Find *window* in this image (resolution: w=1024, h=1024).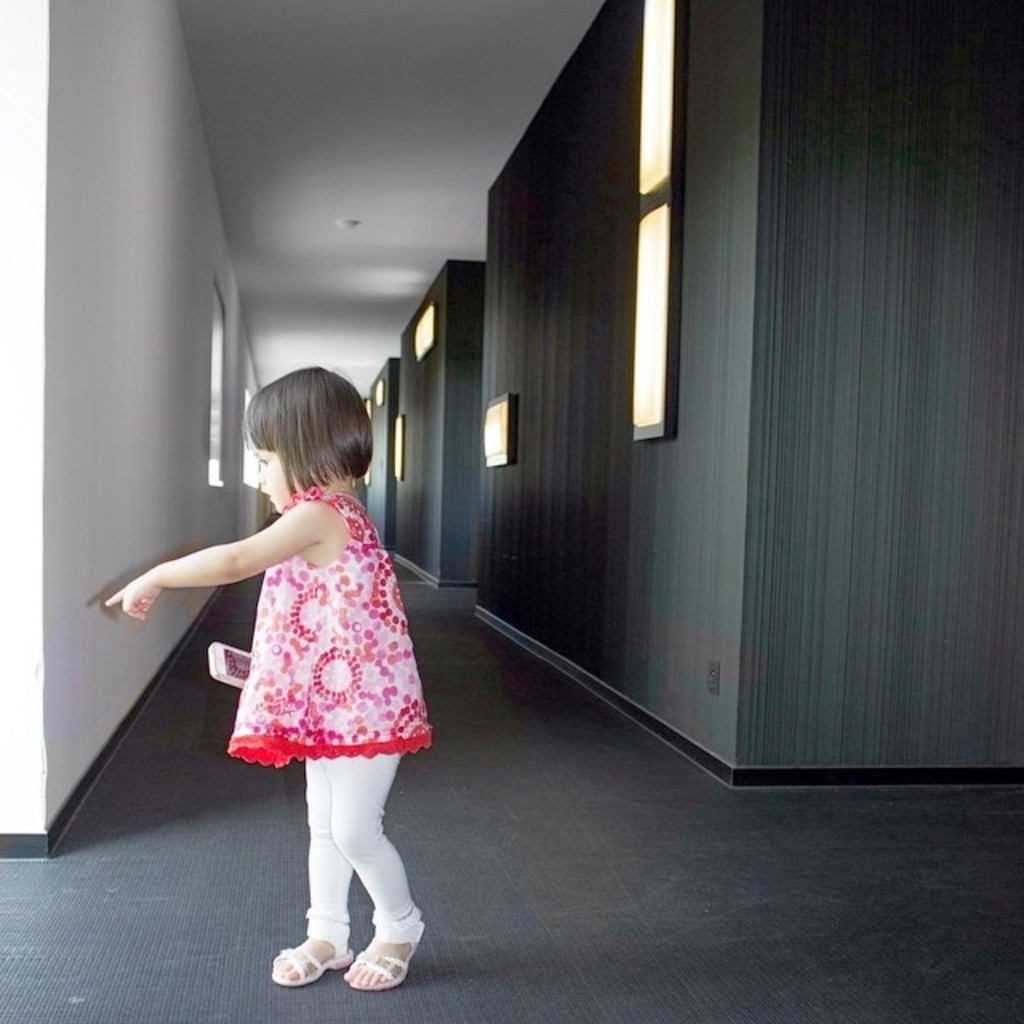
x1=589, y1=66, x2=730, y2=491.
